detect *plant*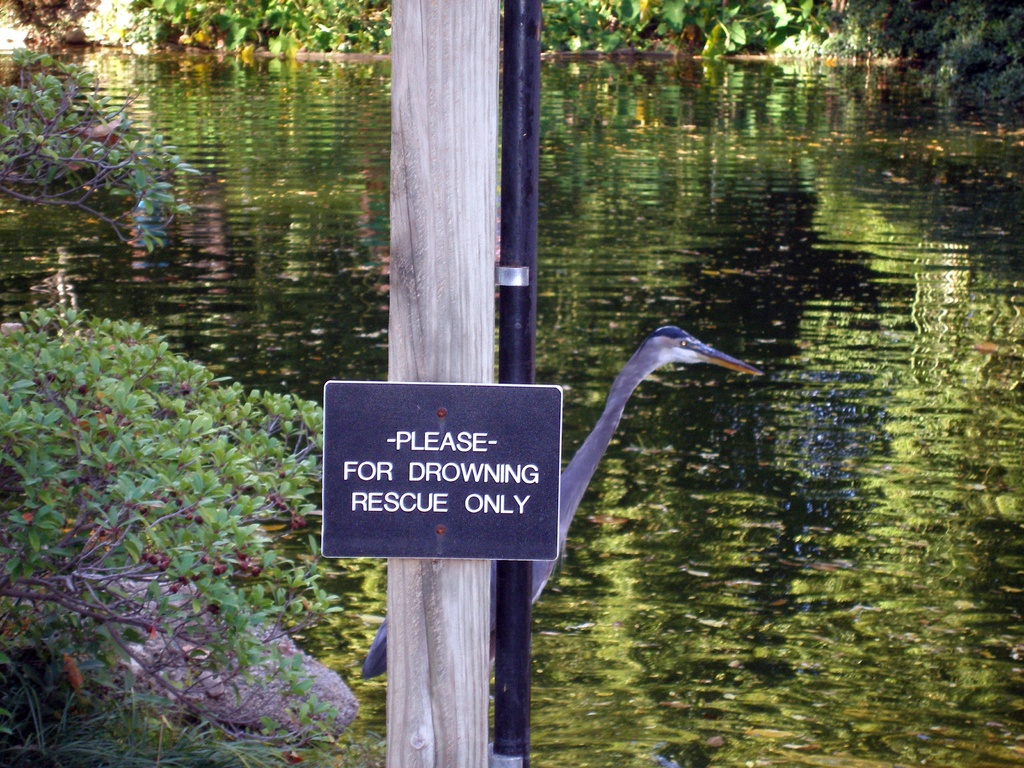
[781,0,1023,130]
